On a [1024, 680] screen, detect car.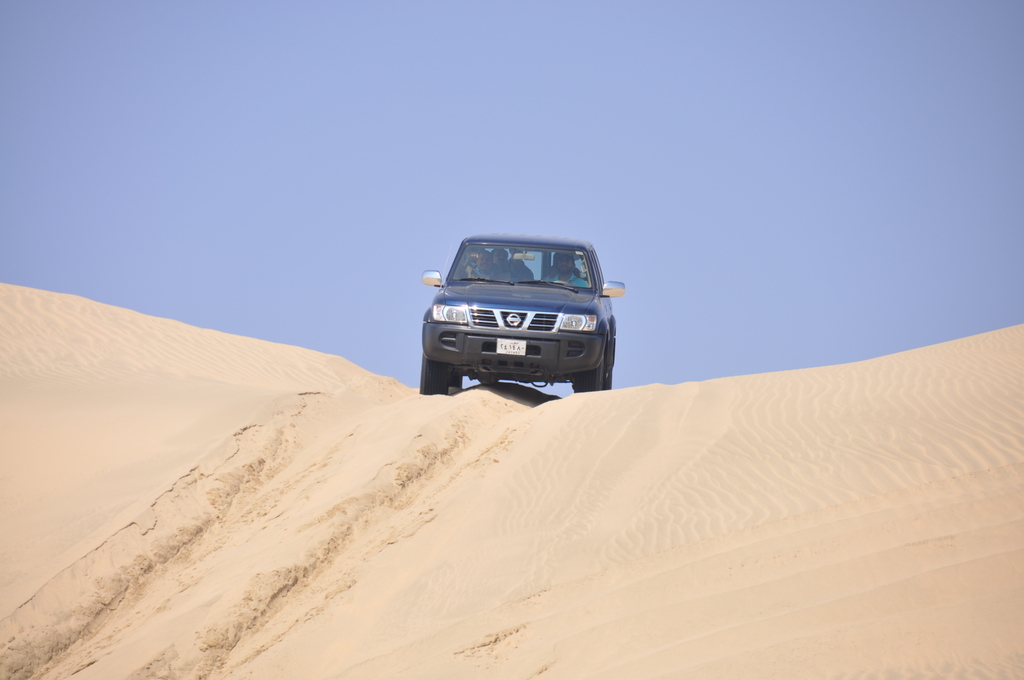
[413,232,628,400].
